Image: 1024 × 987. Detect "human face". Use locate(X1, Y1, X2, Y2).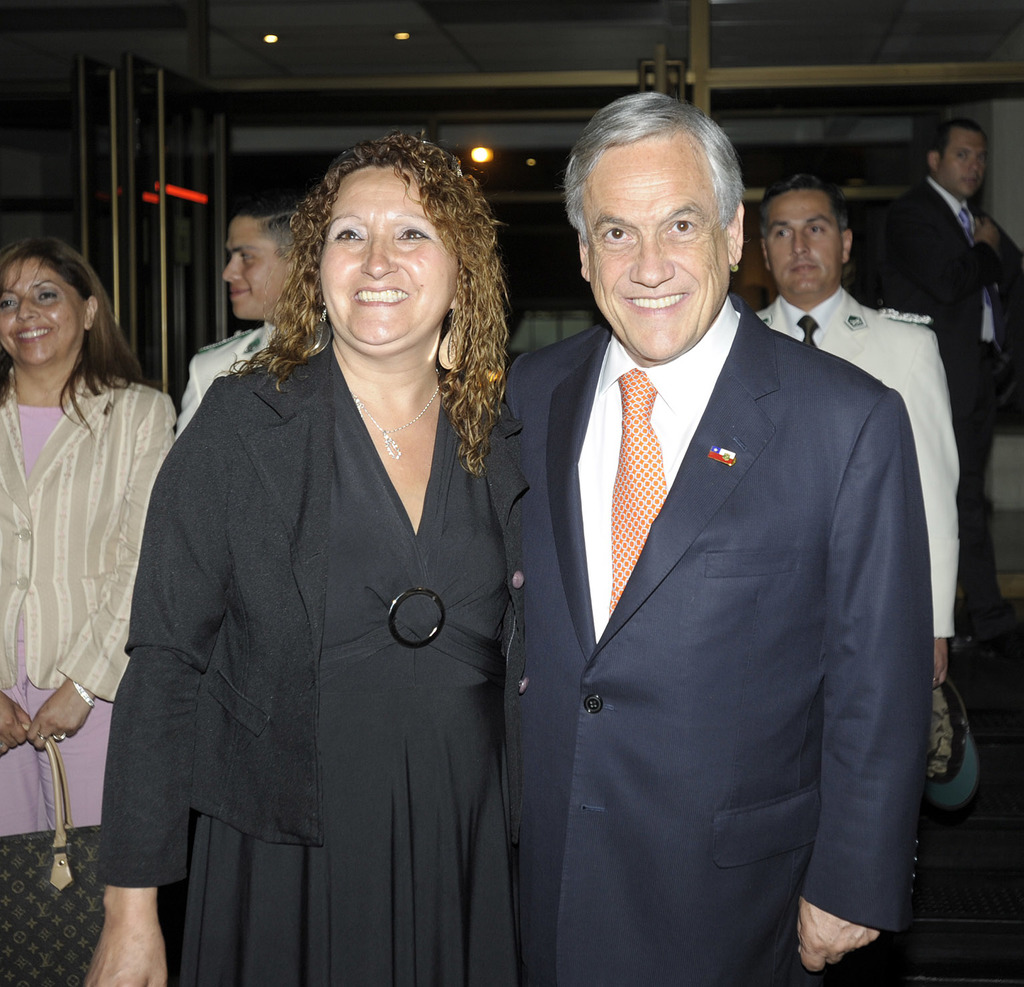
locate(766, 189, 843, 294).
